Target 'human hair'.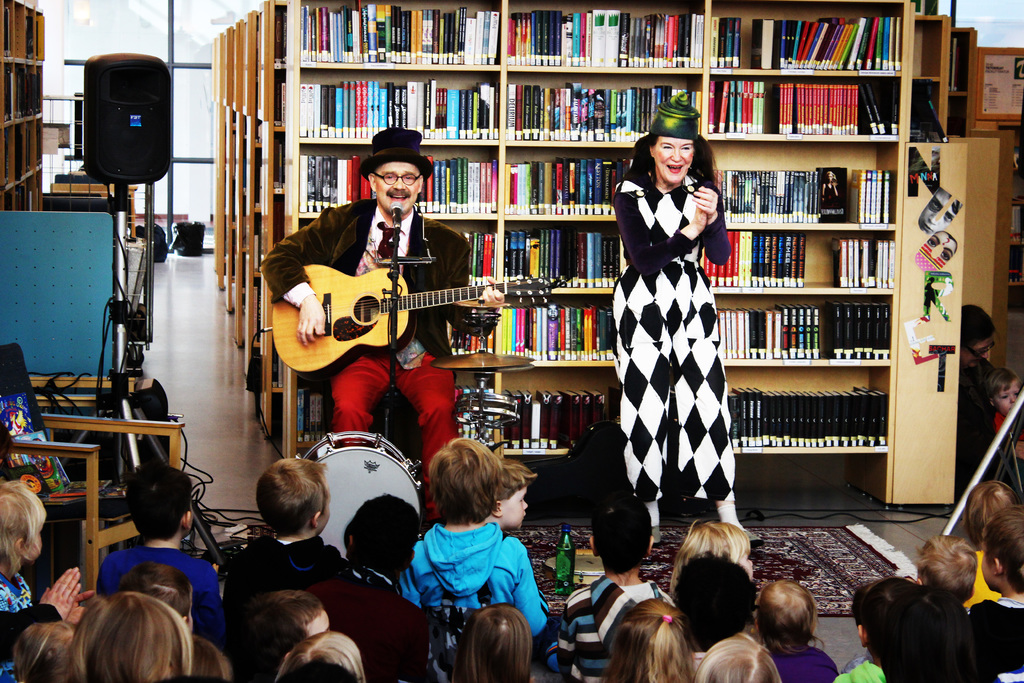
Target region: 913,531,979,605.
